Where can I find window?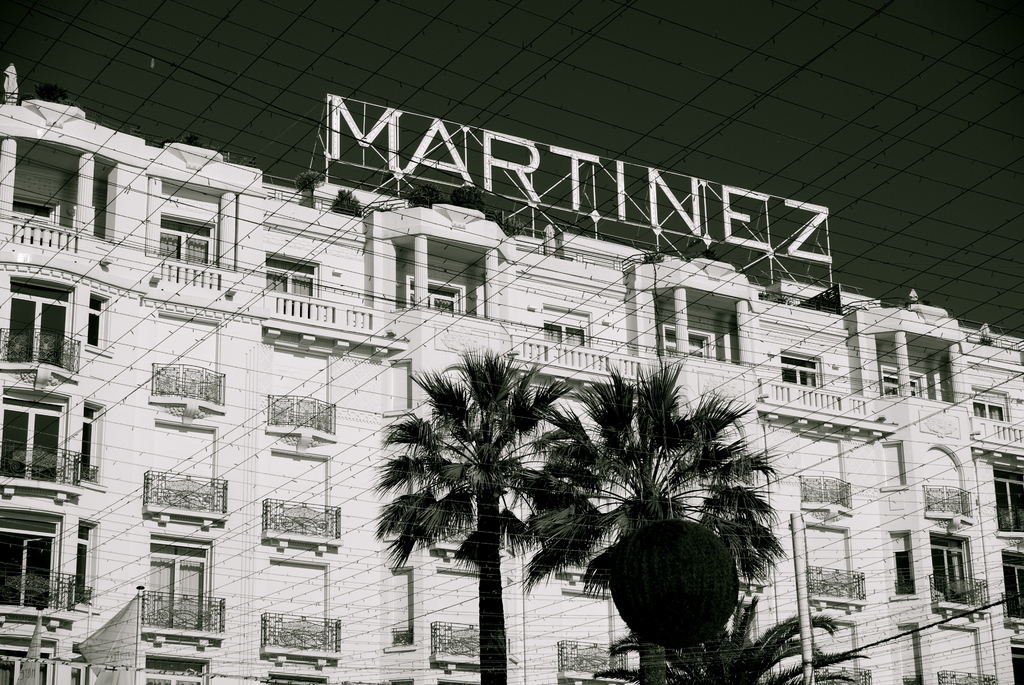
You can find it at {"left": 783, "top": 346, "right": 824, "bottom": 387}.
